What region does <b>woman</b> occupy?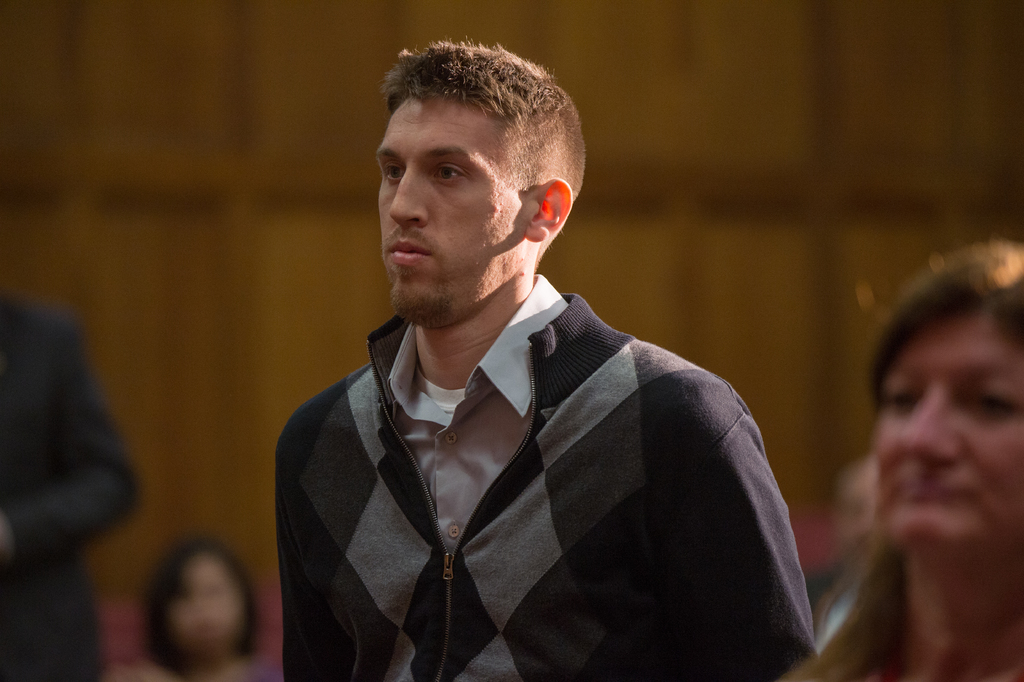
rect(143, 531, 262, 681).
